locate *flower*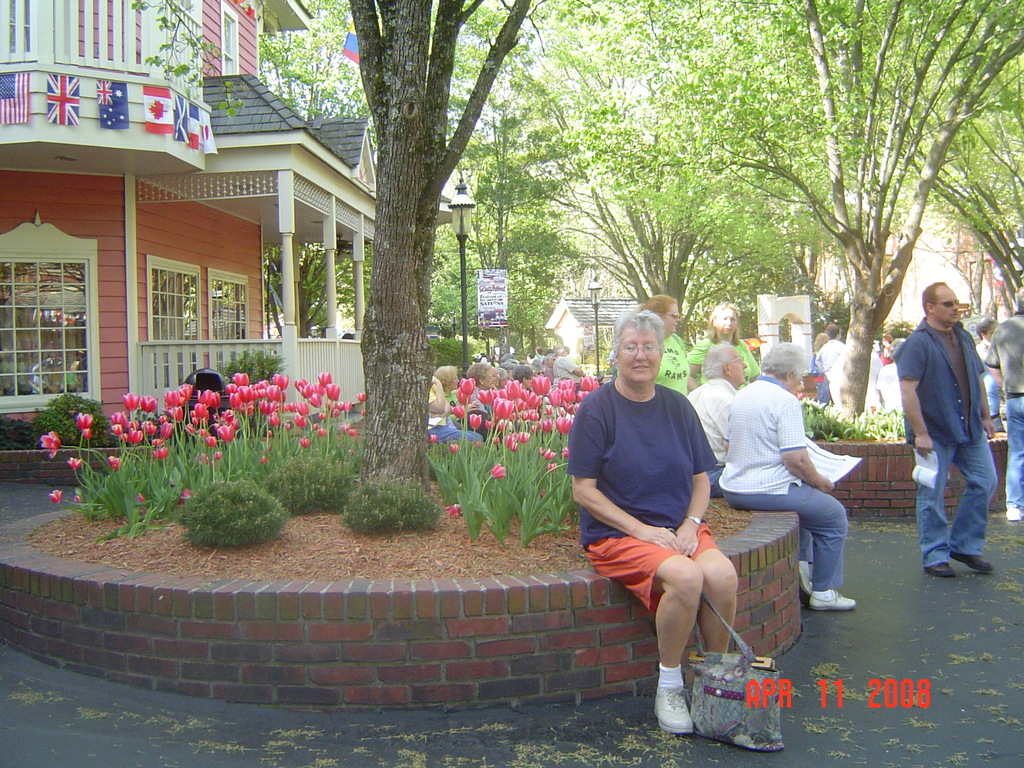
[177,487,196,506]
